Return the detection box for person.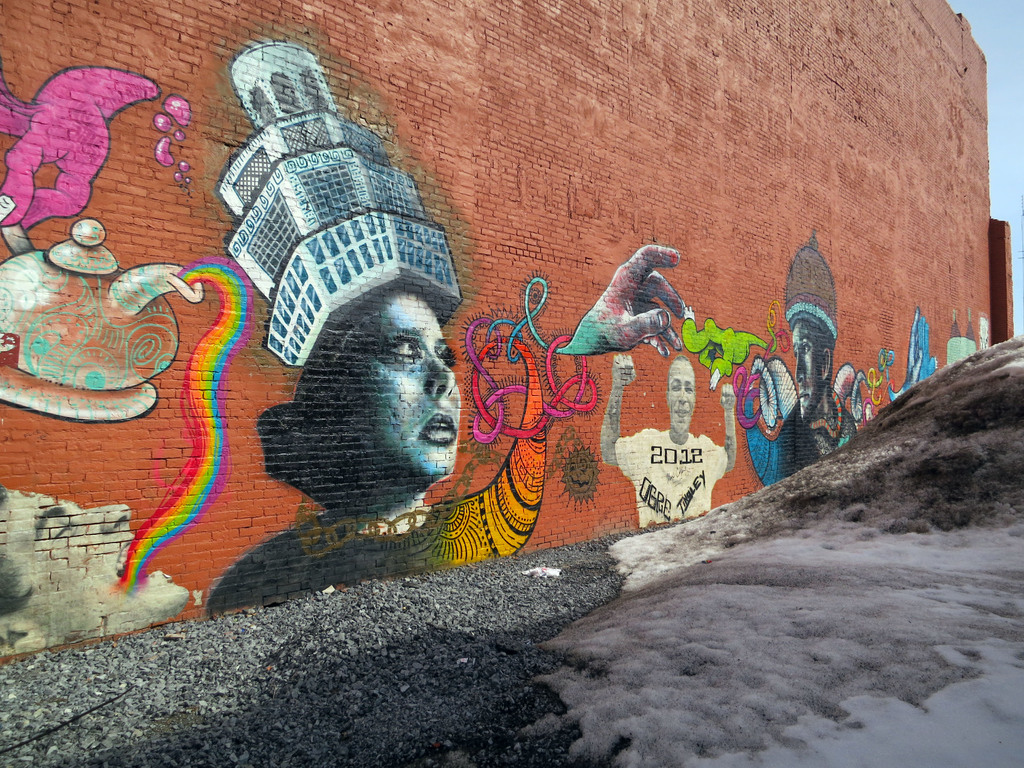
bbox(778, 241, 862, 479).
